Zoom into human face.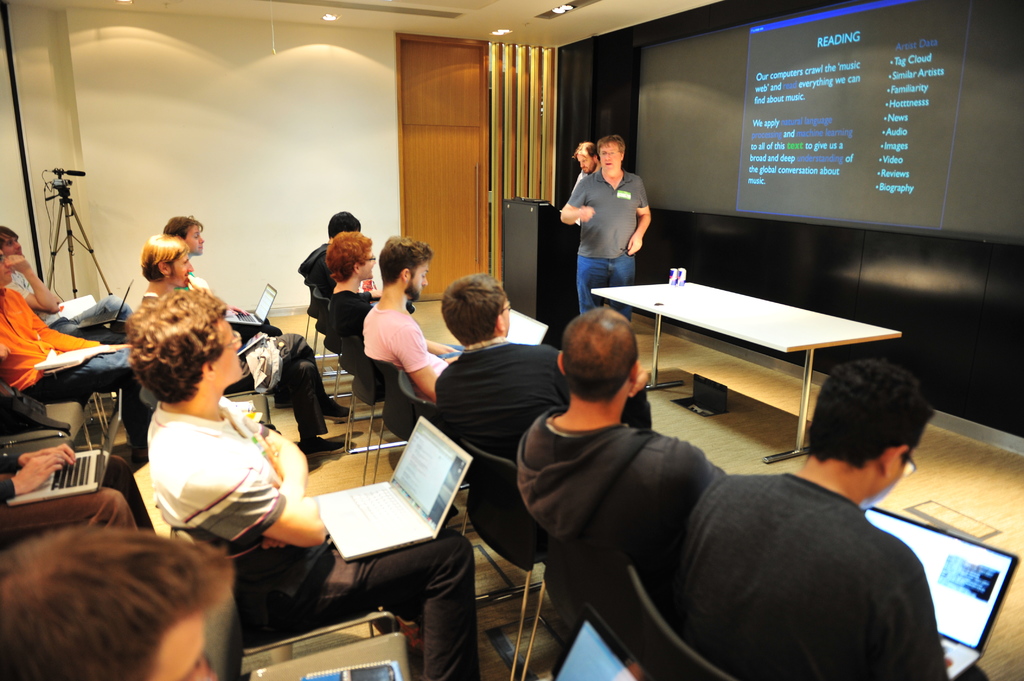
Zoom target: [left=3, top=232, right=22, bottom=252].
